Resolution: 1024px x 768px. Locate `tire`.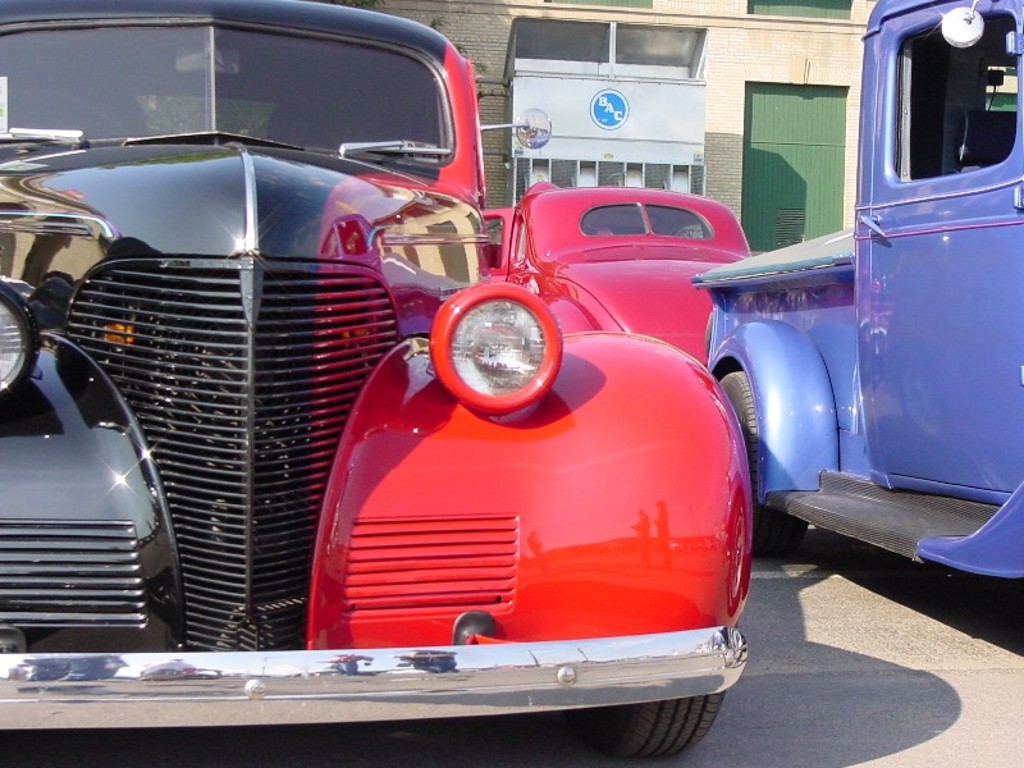
(604,692,722,756).
